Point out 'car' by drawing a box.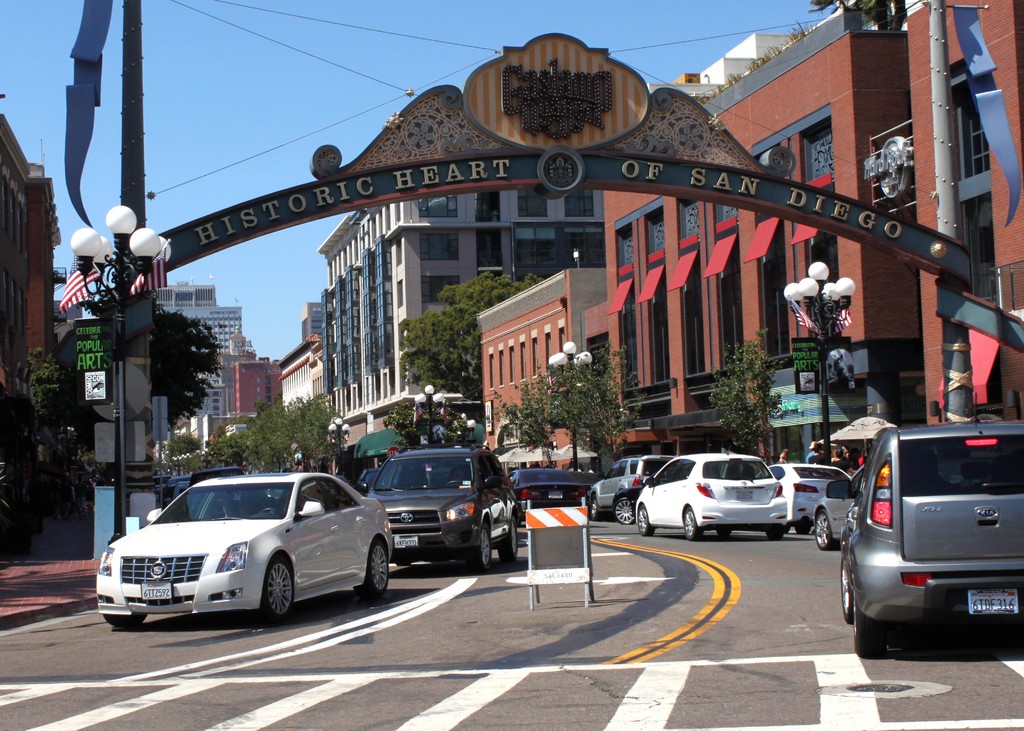
crop(354, 441, 526, 568).
